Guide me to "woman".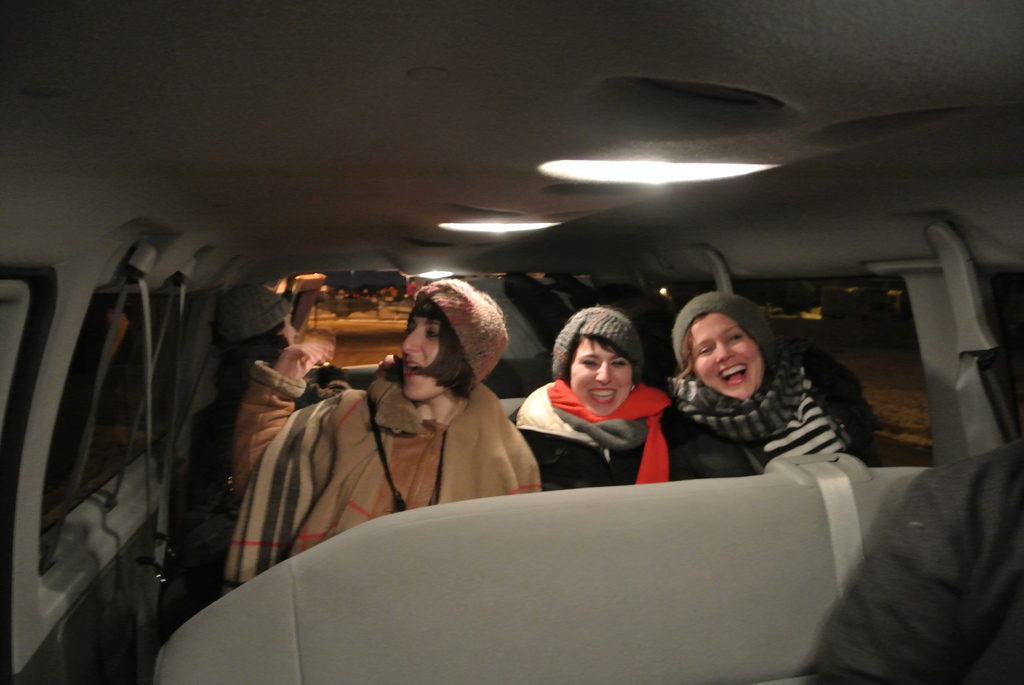
Guidance: box=[661, 291, 883, 482].
